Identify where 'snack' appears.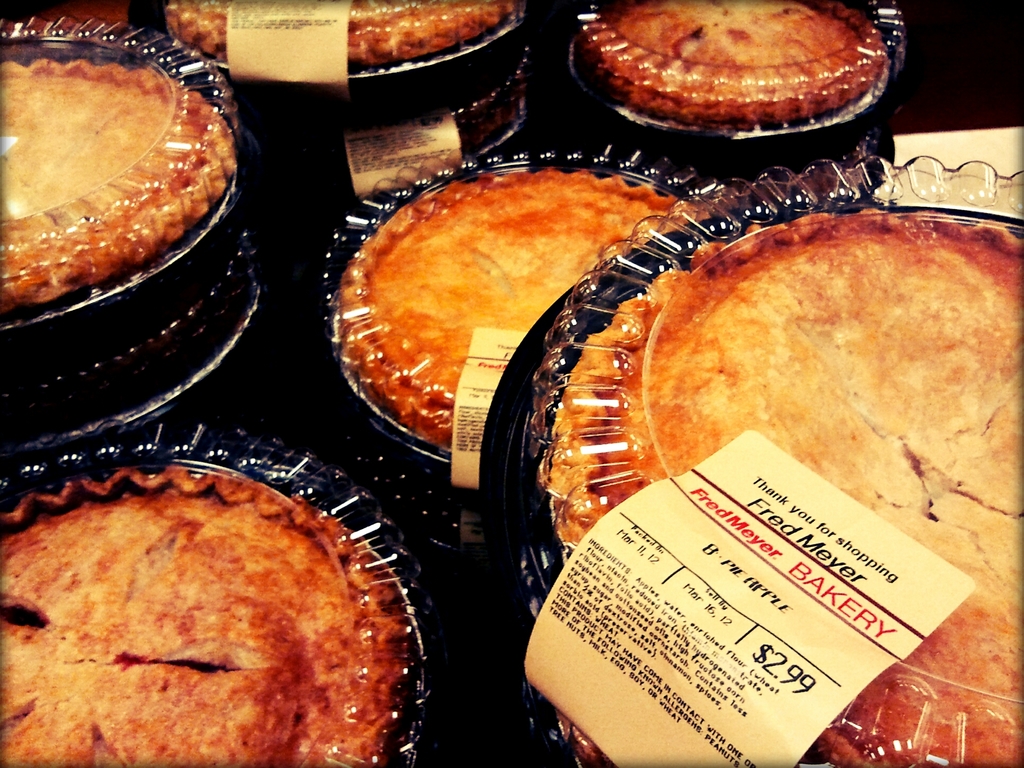
Appears at box(0, 470, 388, 767).
